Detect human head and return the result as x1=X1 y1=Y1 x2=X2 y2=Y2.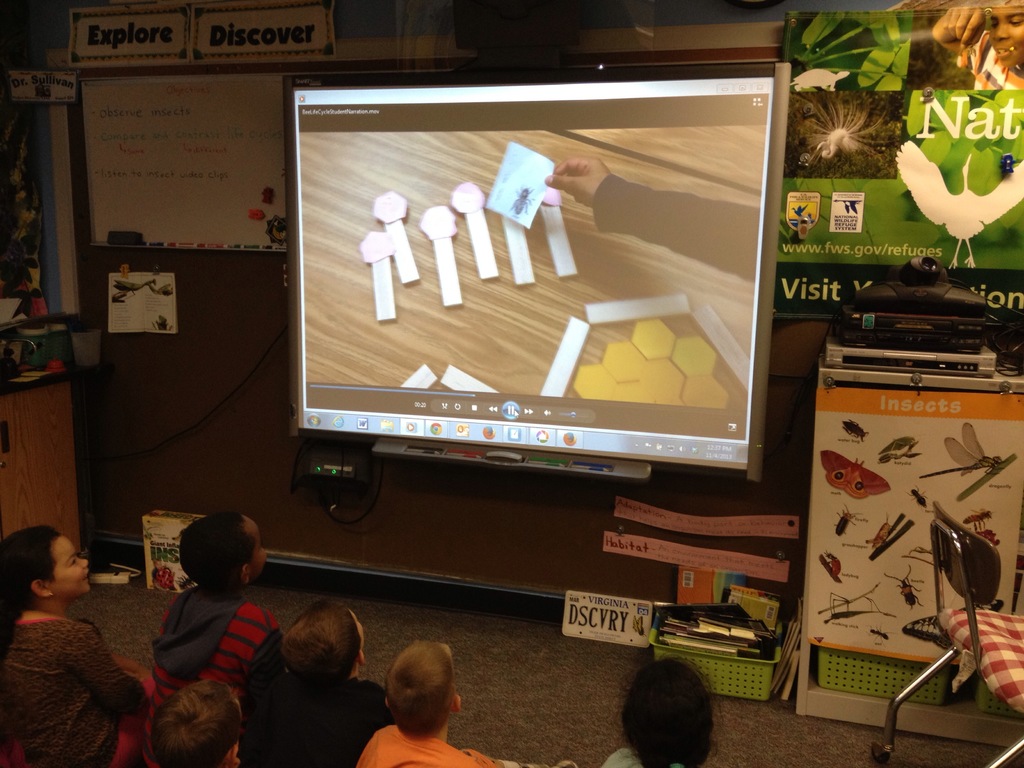
x1=375 y1=657 x2=467 y2=746.
